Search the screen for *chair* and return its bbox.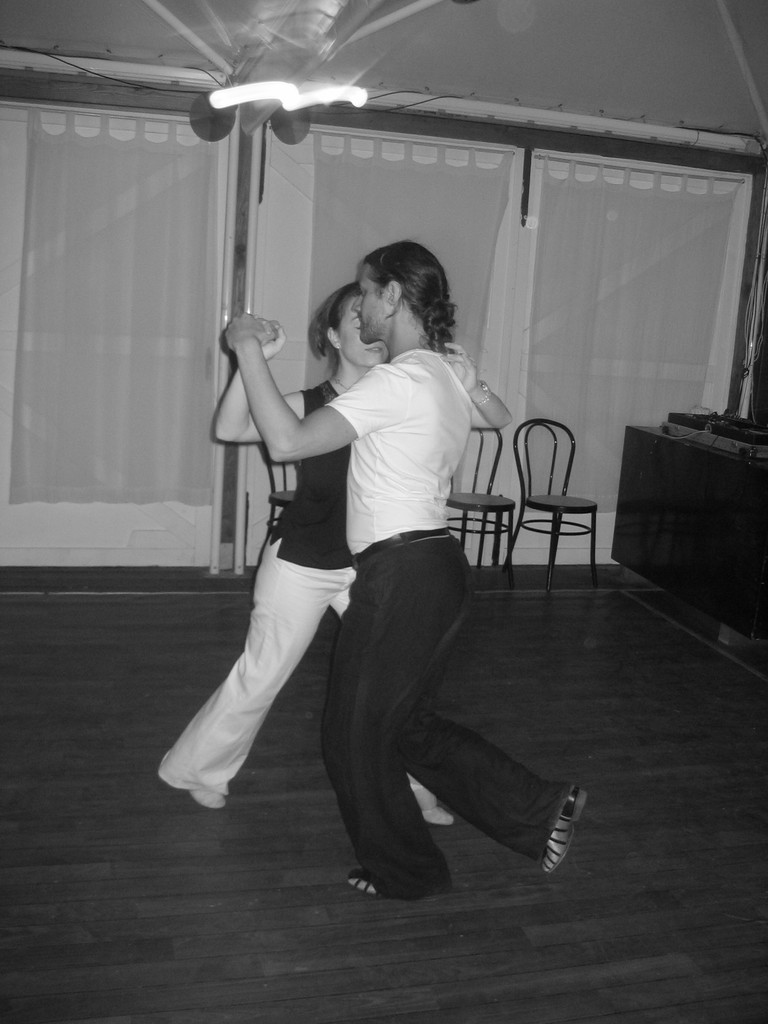
Found: BBox(506, 417, 602, 602).
